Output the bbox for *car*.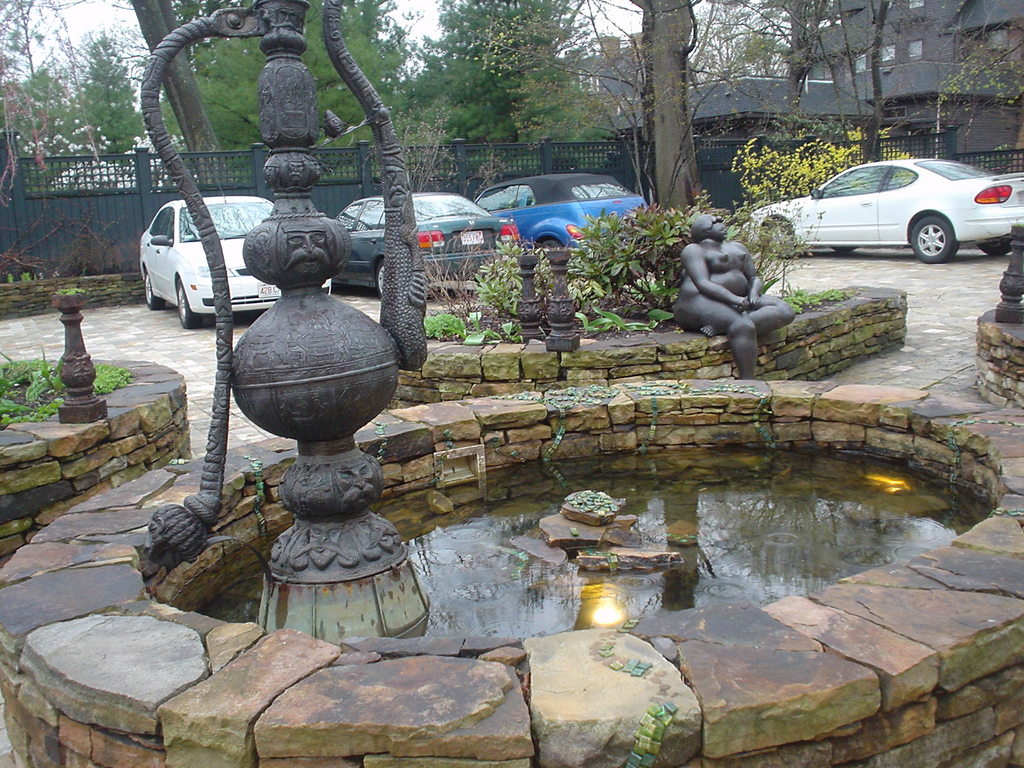
BBox(472, 172, 650, 248).
